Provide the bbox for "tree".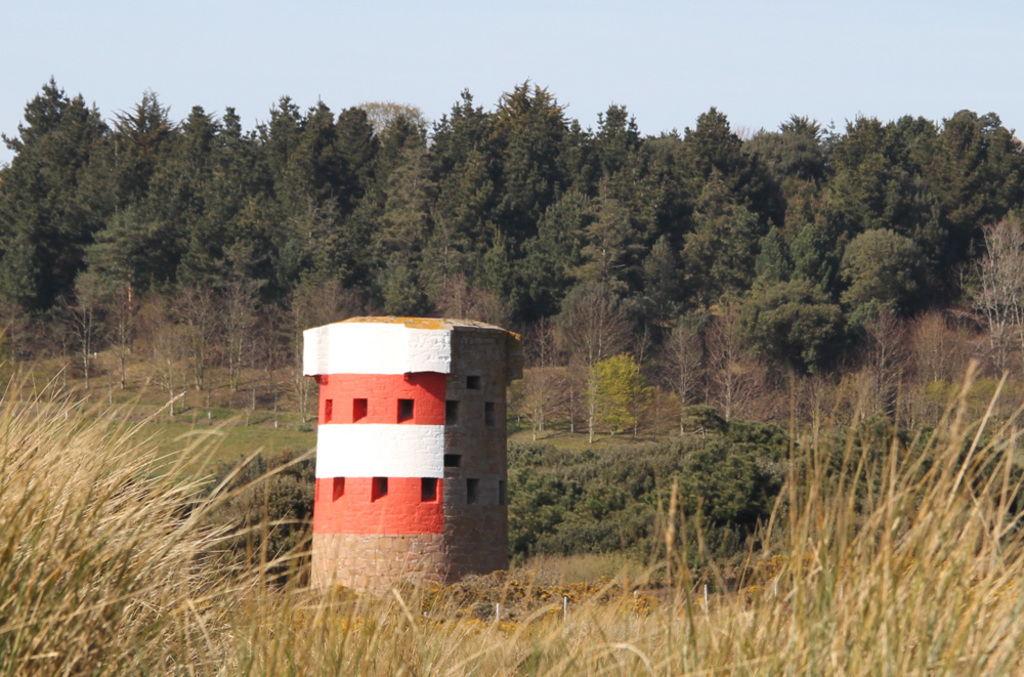
detection(114, 88, 175, 209).
